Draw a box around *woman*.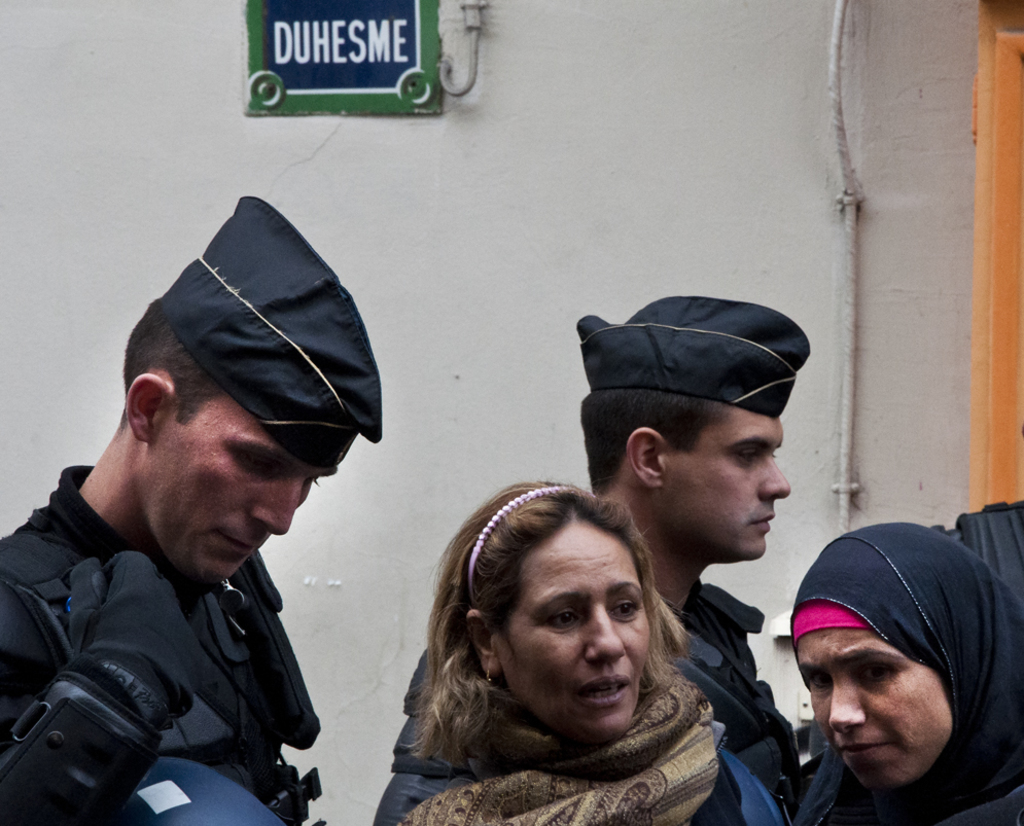
<box>378,489,772,809</box>.
